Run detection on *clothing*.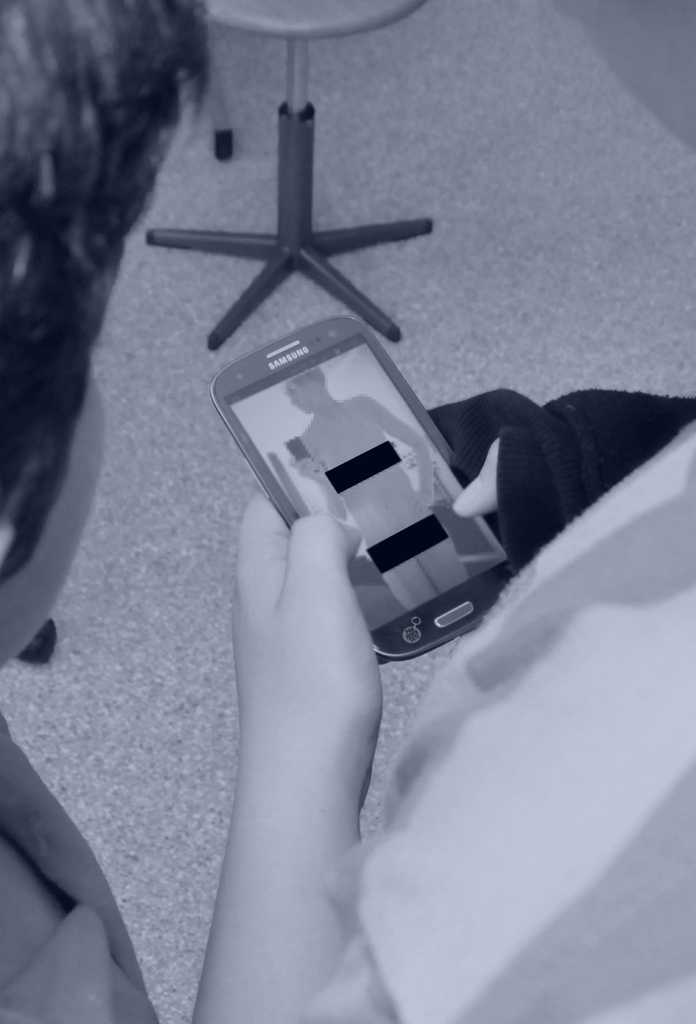
Result: {"left": 323, "top": 386, "right": 695, "bottom": 1023}.
